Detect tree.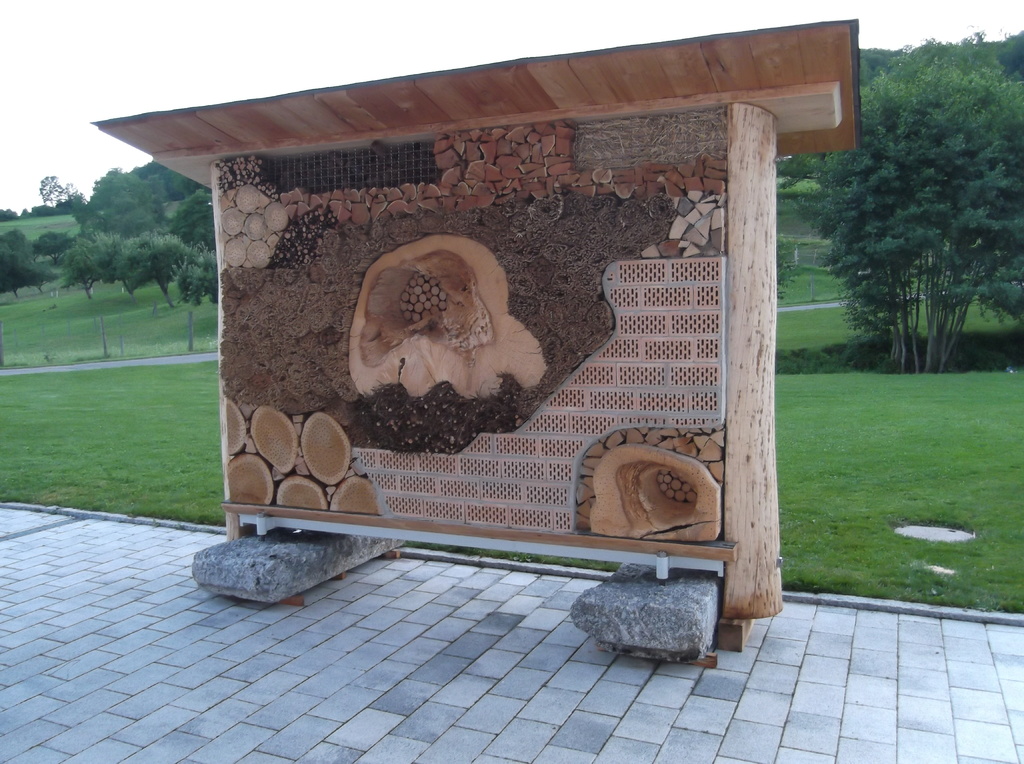
Detected at (left=131, top=162, right=207, bottom=209).
